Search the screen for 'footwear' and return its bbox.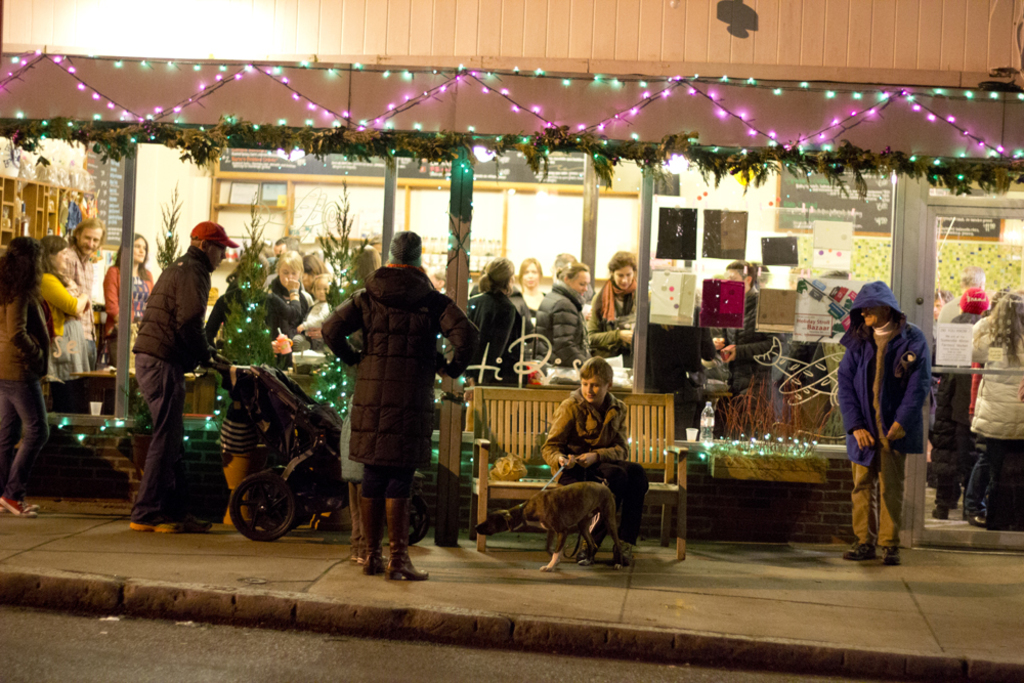
Found: crop(841, 539, 873, 562).
